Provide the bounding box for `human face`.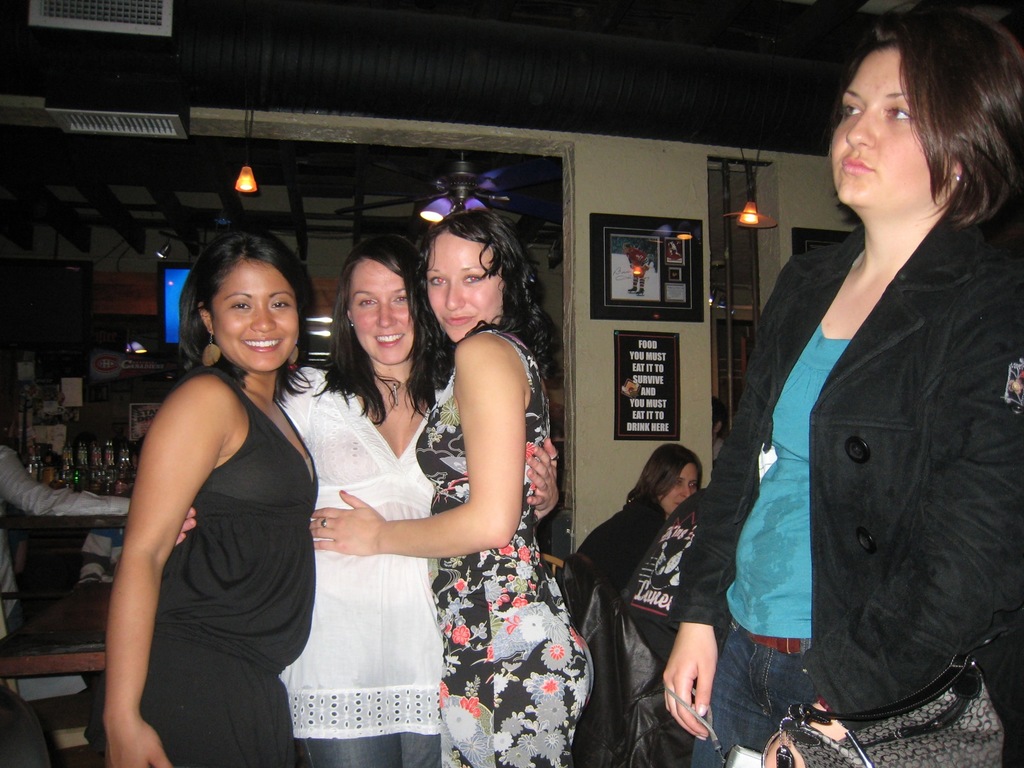
rect(657, 459, 695, 512).
